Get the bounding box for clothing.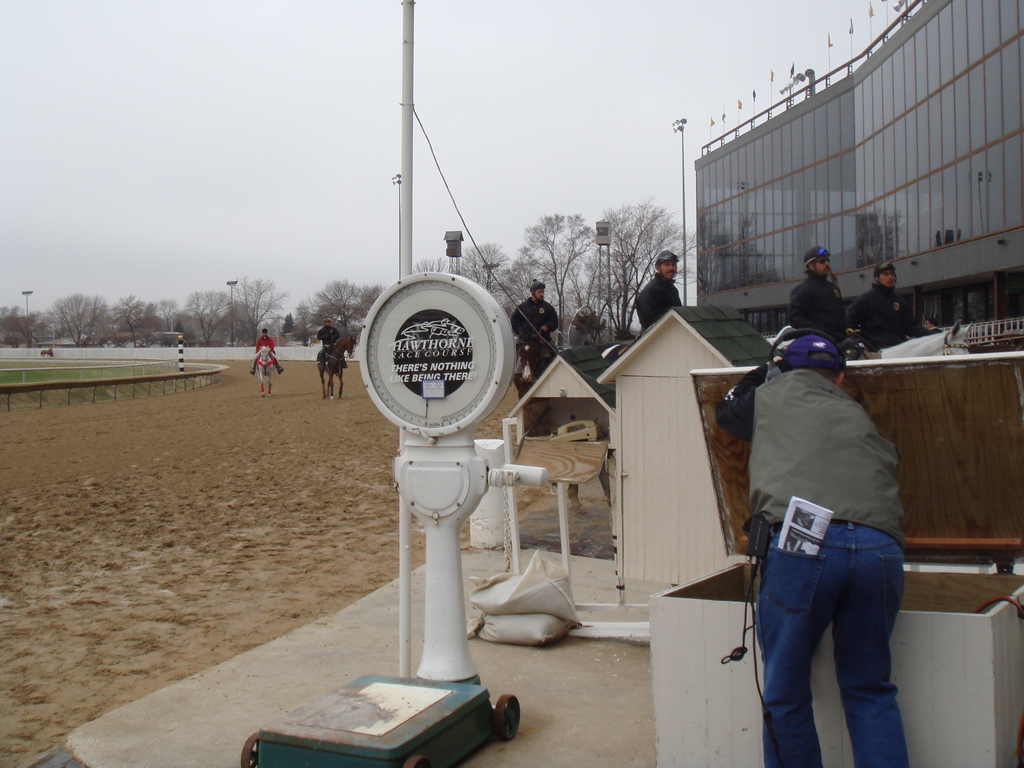
(x1=632, y1=278, x2=684, y2=328).
